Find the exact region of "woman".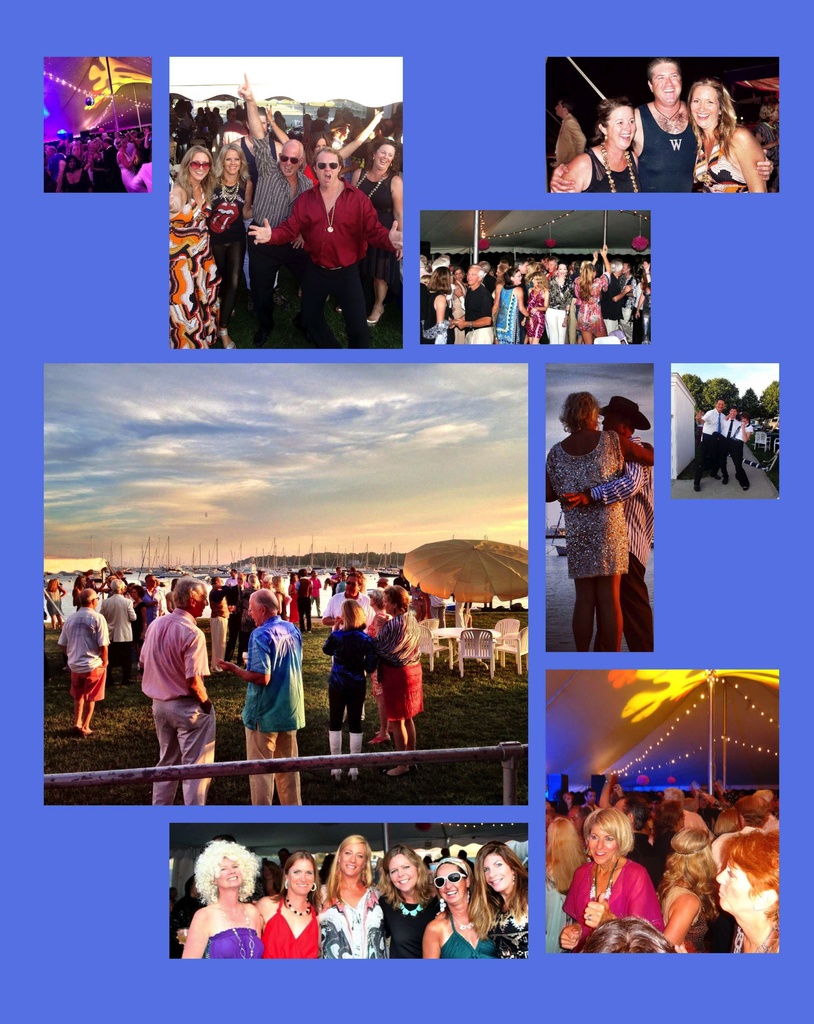
Exact region: <region>550, 380, 665, 657</region>.
